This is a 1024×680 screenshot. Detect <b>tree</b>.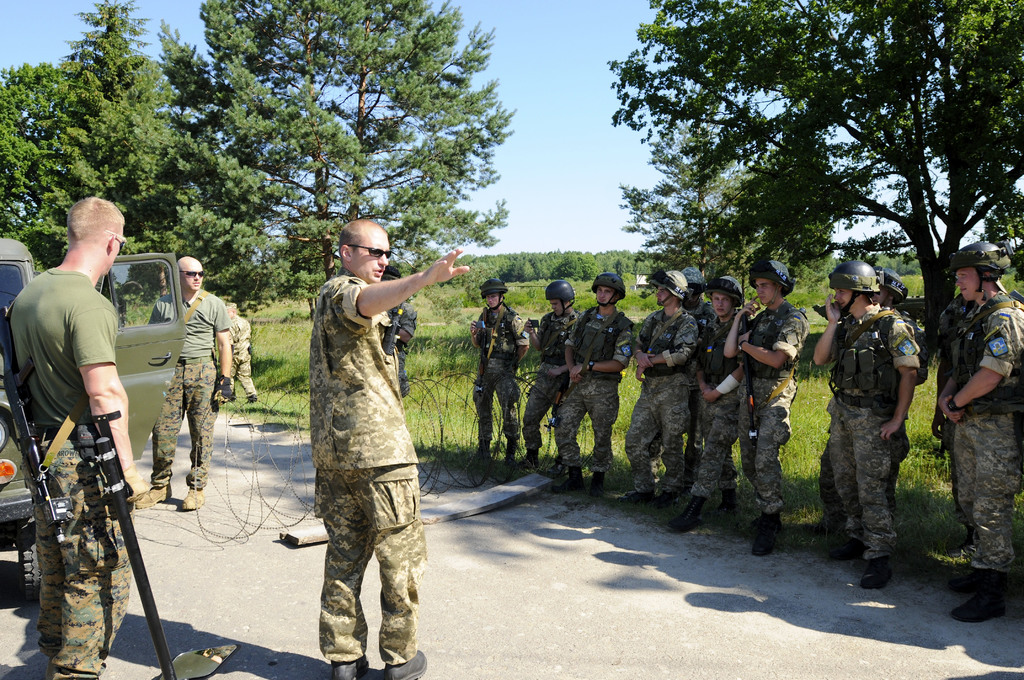
select_region(608, 43, 1023, 336).
